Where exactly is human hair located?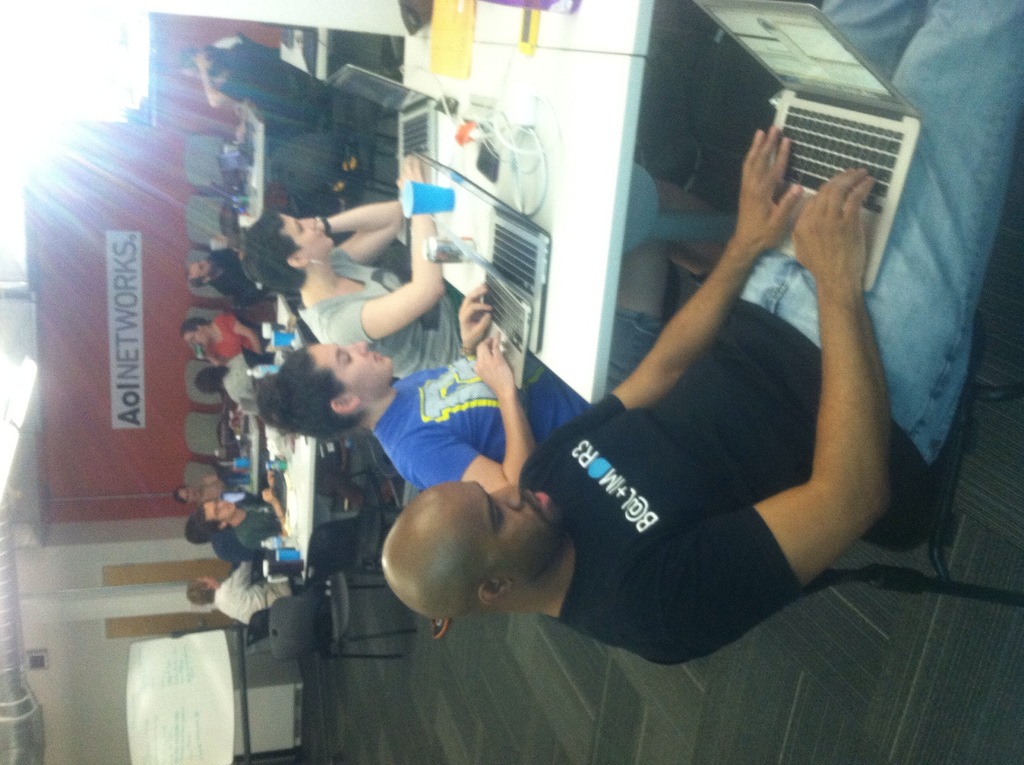
Its bounding box is 180,318,212,335.
